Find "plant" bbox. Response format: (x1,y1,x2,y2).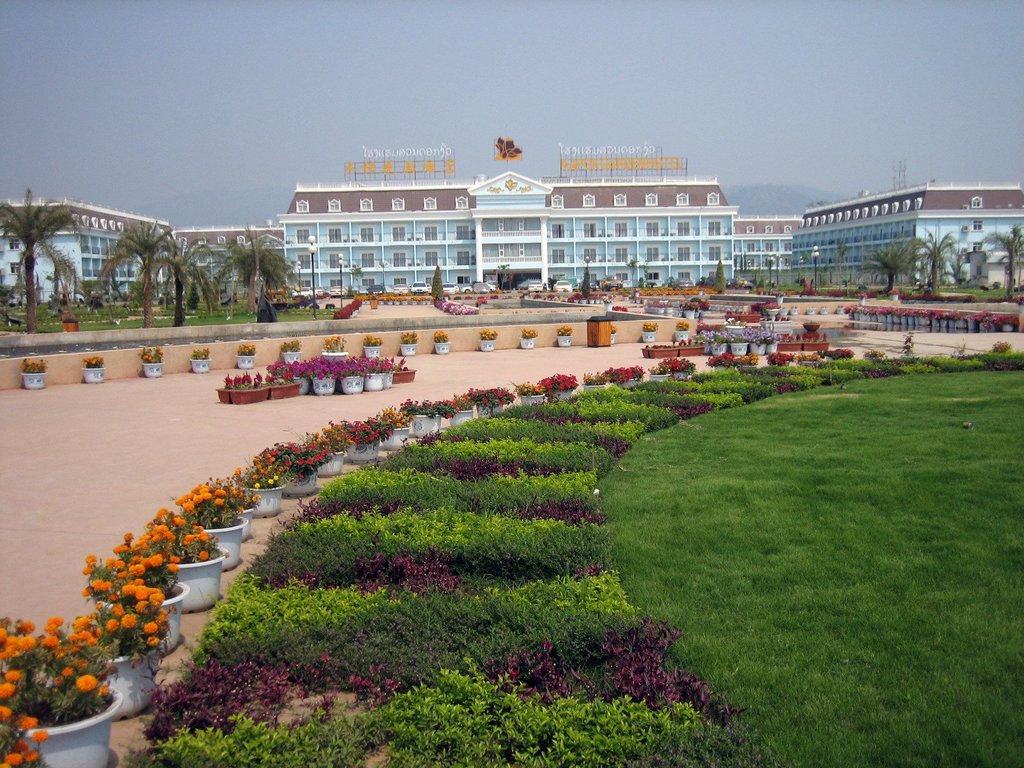
(141,348,164,364).
